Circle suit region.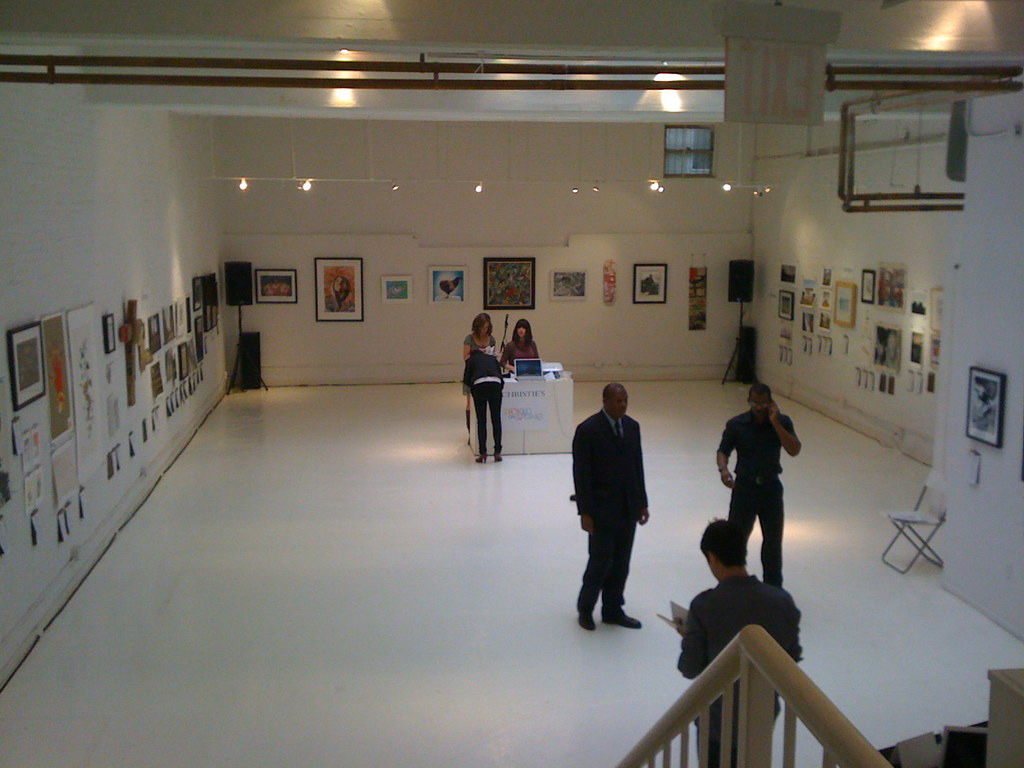
Region: pyautogui.locateOnScreen(573, 403, 660, 637).
